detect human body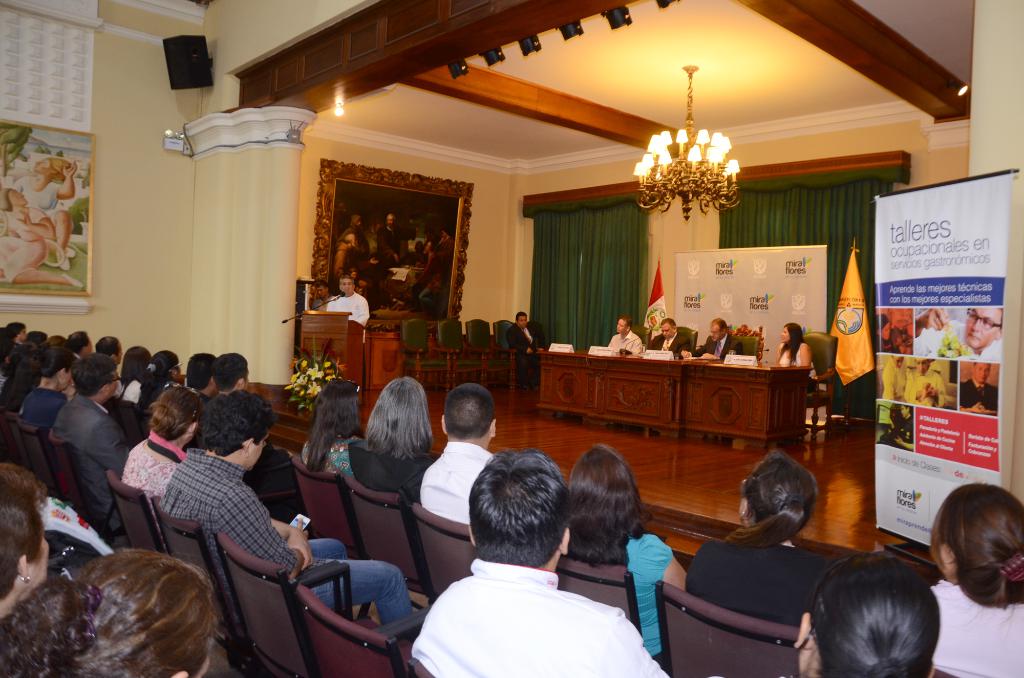
<box>684,446,844,631</box>
